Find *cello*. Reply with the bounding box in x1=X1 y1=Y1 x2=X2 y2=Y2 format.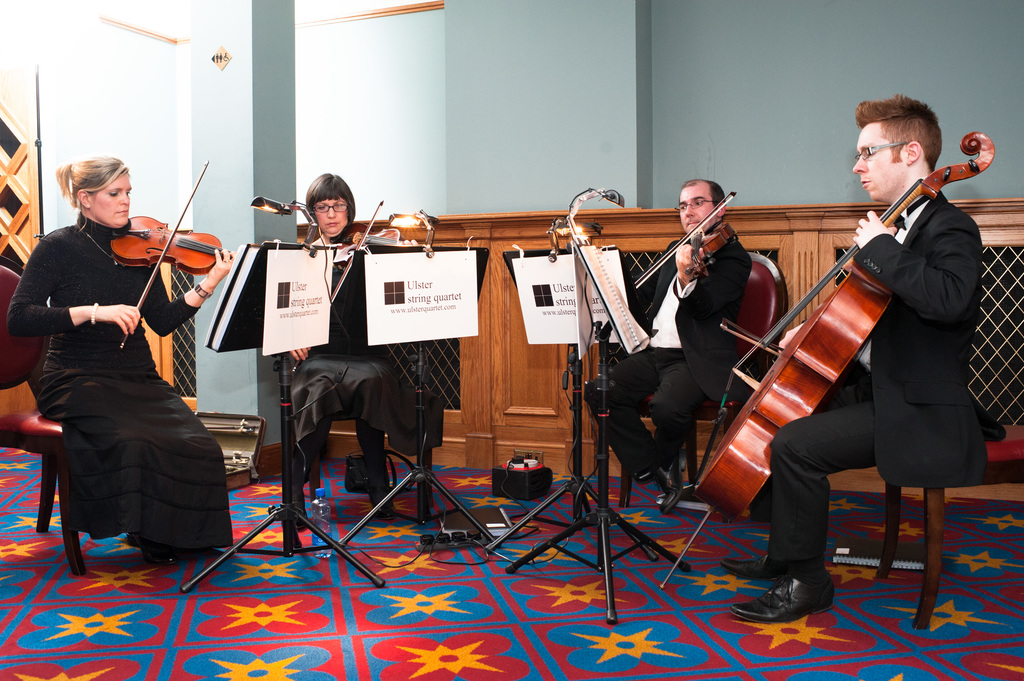
x1=636 y1=188 x2=737 y2=285.
